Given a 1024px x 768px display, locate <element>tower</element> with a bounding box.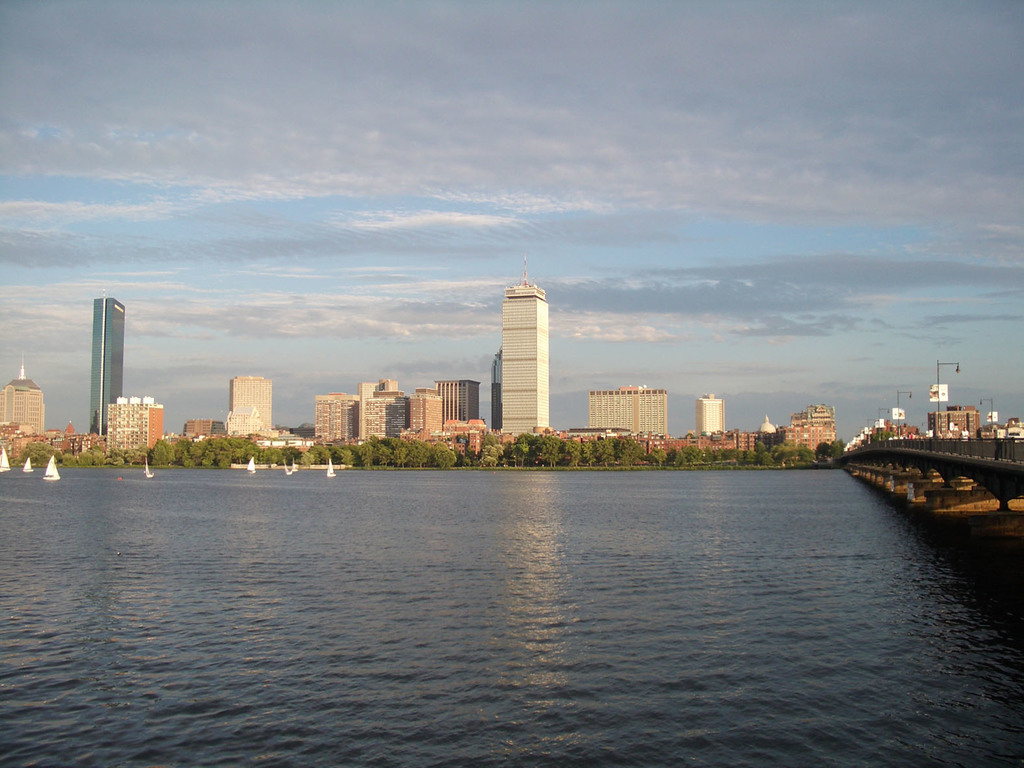
Located: bbox(502, 253, 547, 442).
